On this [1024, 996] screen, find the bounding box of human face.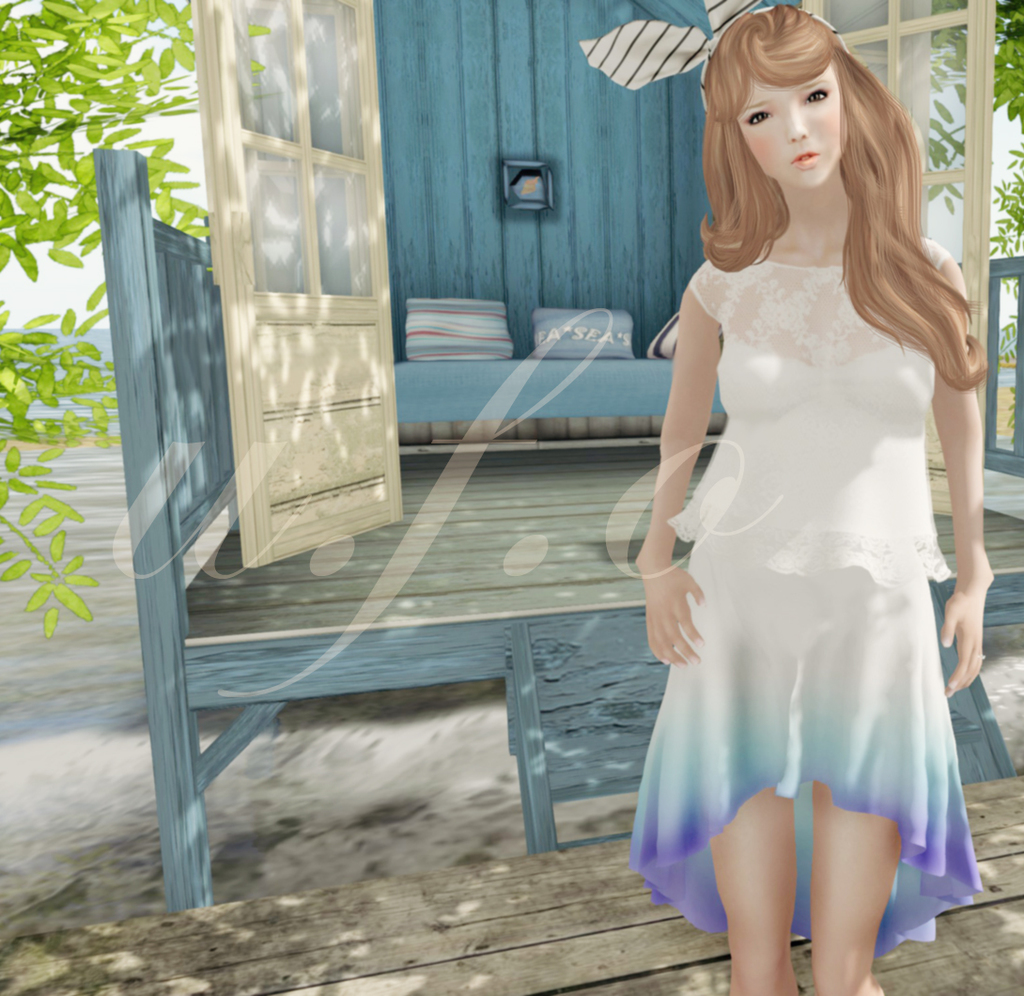
Bounding box: box=[741, 59, 847, 186].
